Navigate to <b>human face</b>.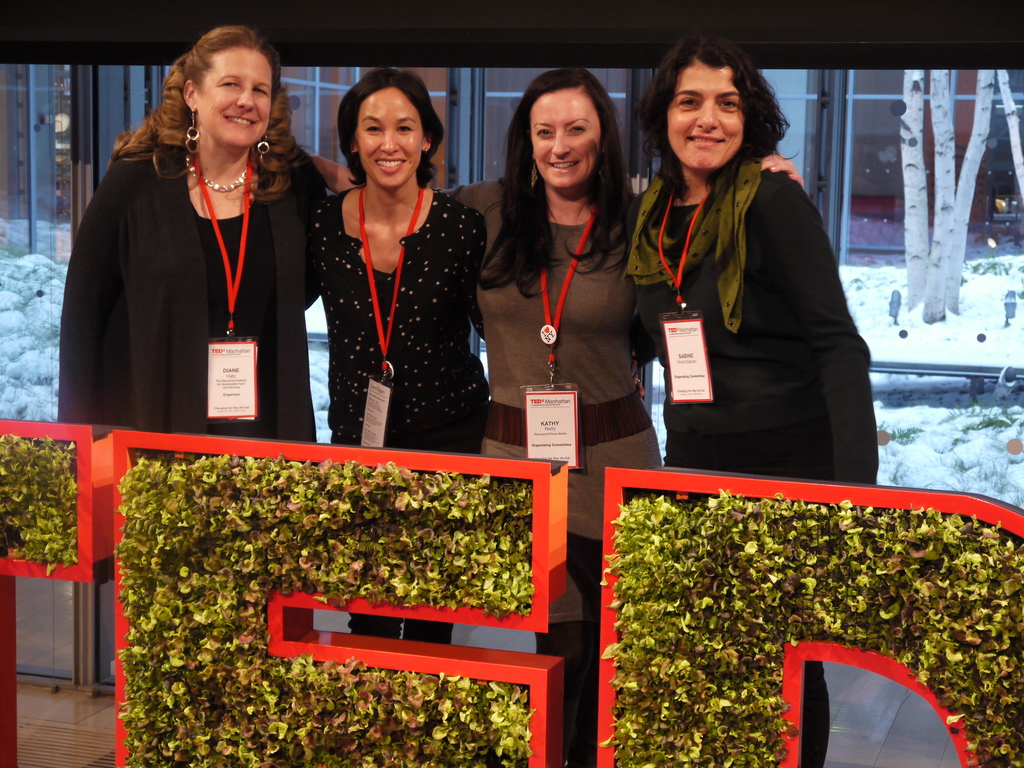
Navigation target: bbox=(530, 90, 602, 192).
